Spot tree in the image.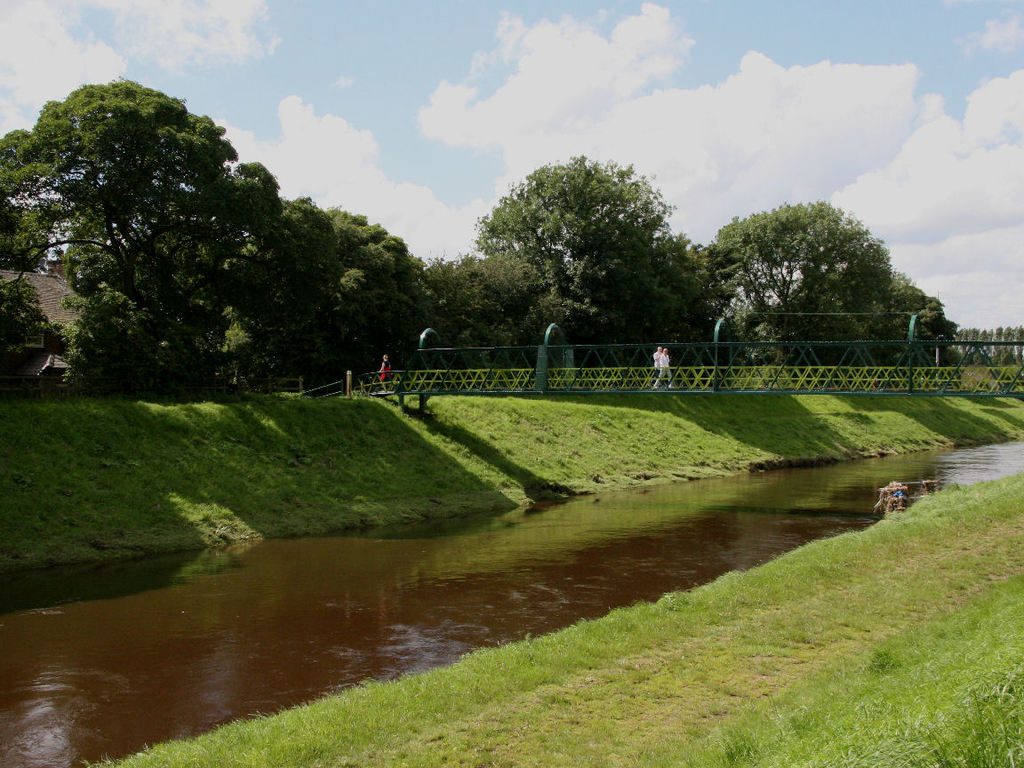
tree found at region(220, 198, 429, 374).
